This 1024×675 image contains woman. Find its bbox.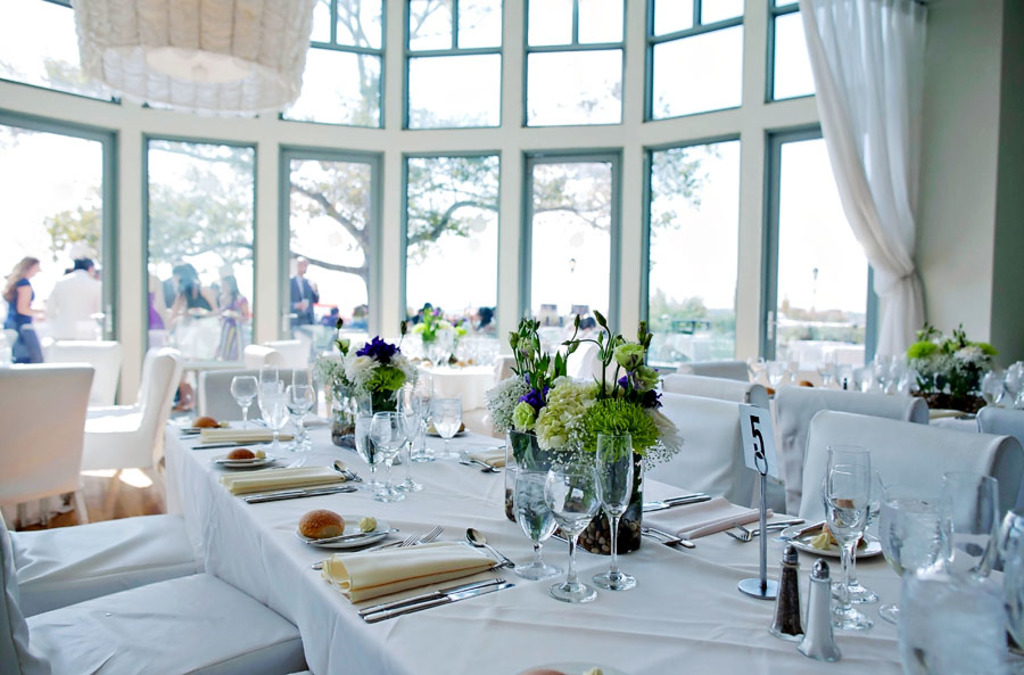
<box>144,265,171,344</box>.
